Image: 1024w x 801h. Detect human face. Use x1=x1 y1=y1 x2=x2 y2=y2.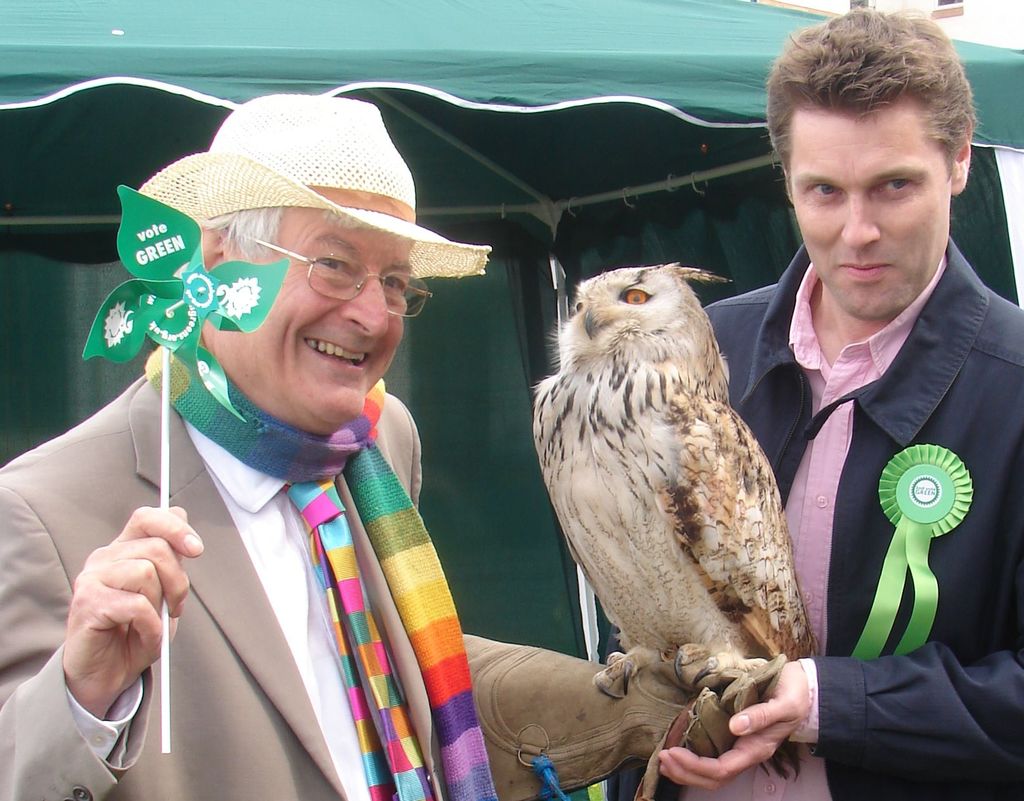
x1=209 y1=206 x2=414 y2=428.
